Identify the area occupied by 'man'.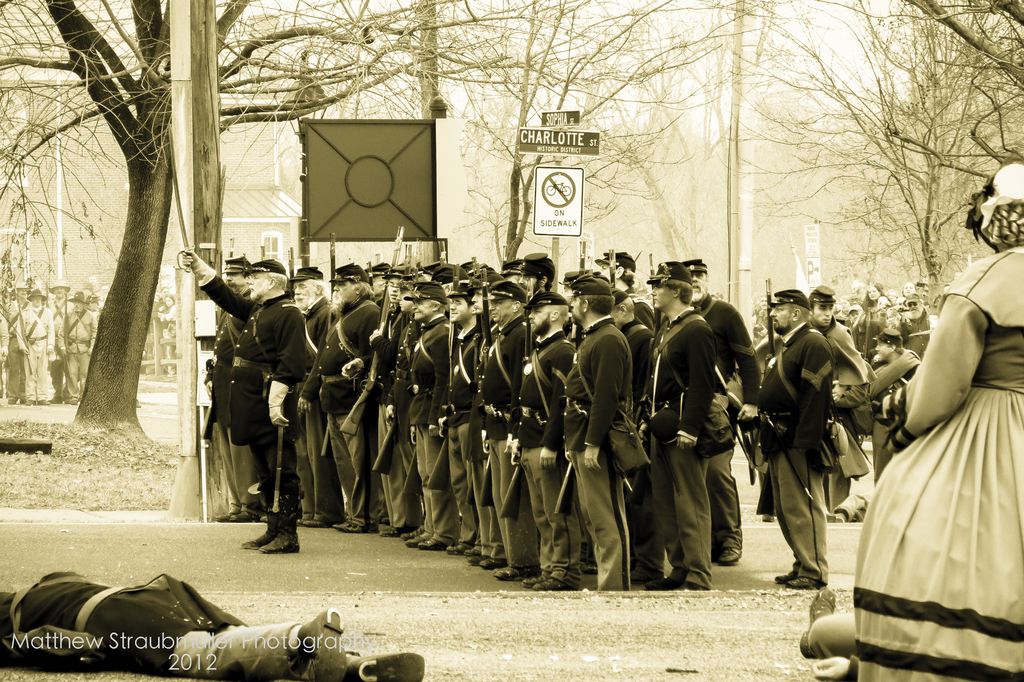
Area: {"x1": 15, "y1": 287, "x2": 56, "y2": 412}.
